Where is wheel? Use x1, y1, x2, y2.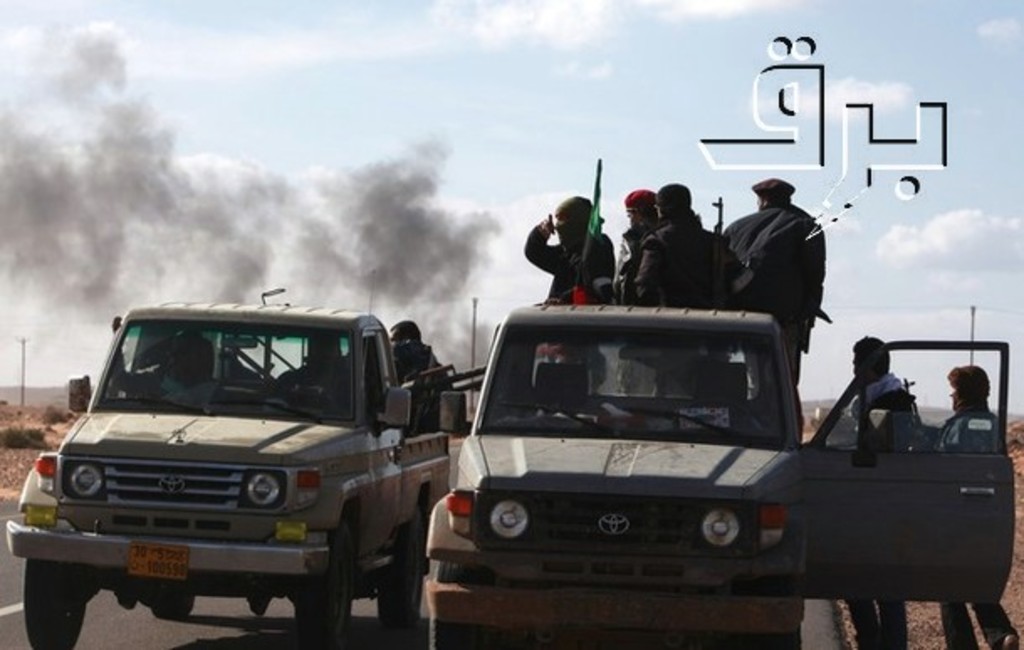
430, 549, 483, 648.
